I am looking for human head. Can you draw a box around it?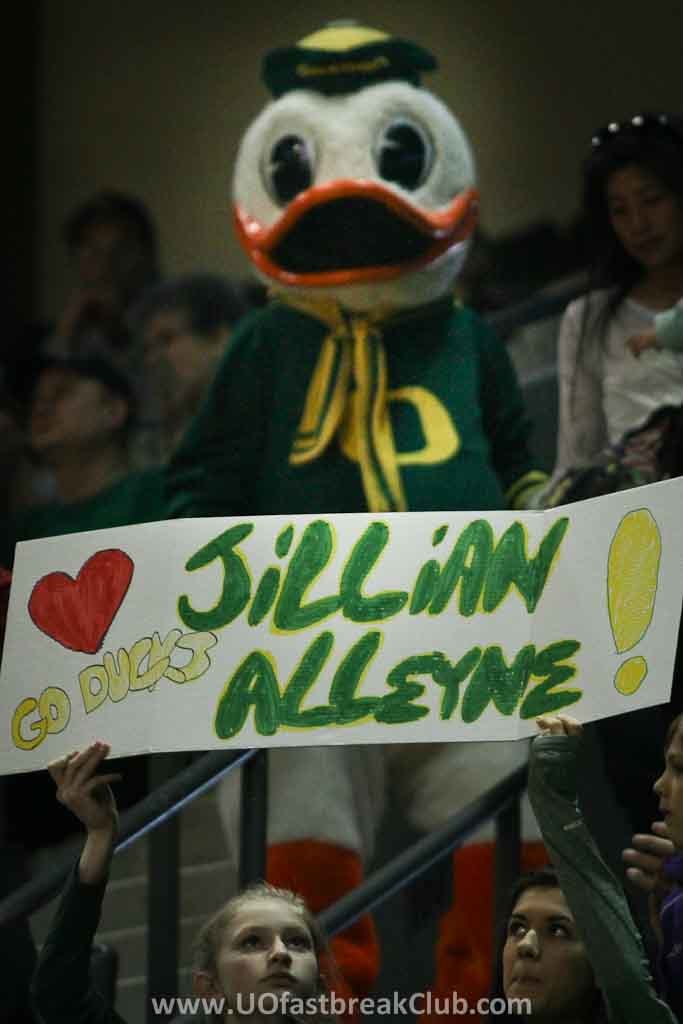
Sure, the bounding box is (x1=195, y1=885, x2=335, y2=1023).
